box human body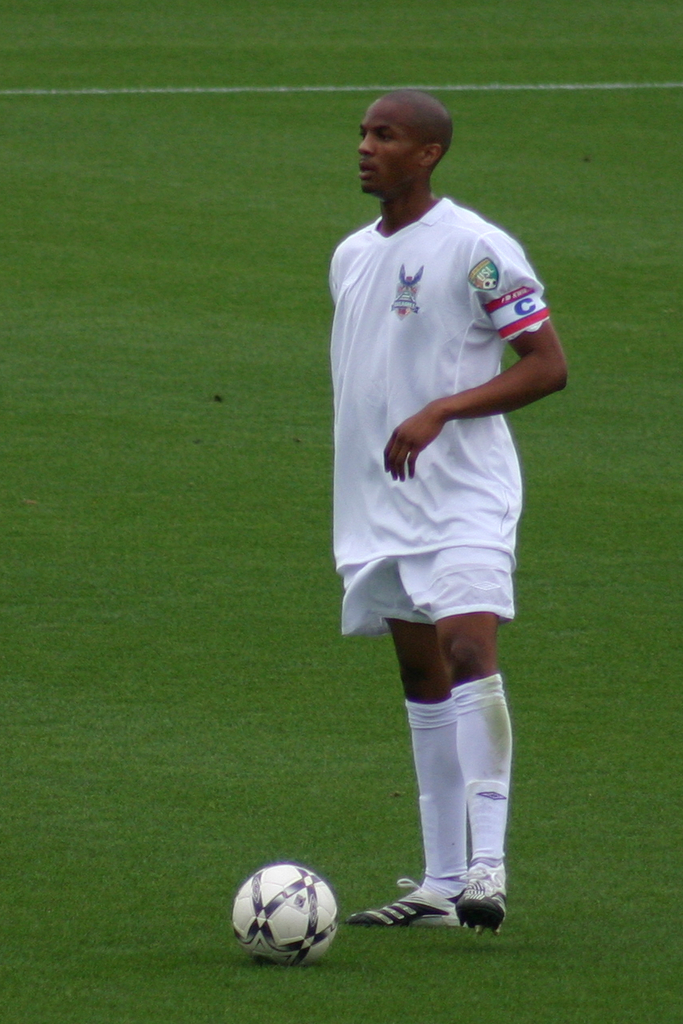
339:129:546:929
